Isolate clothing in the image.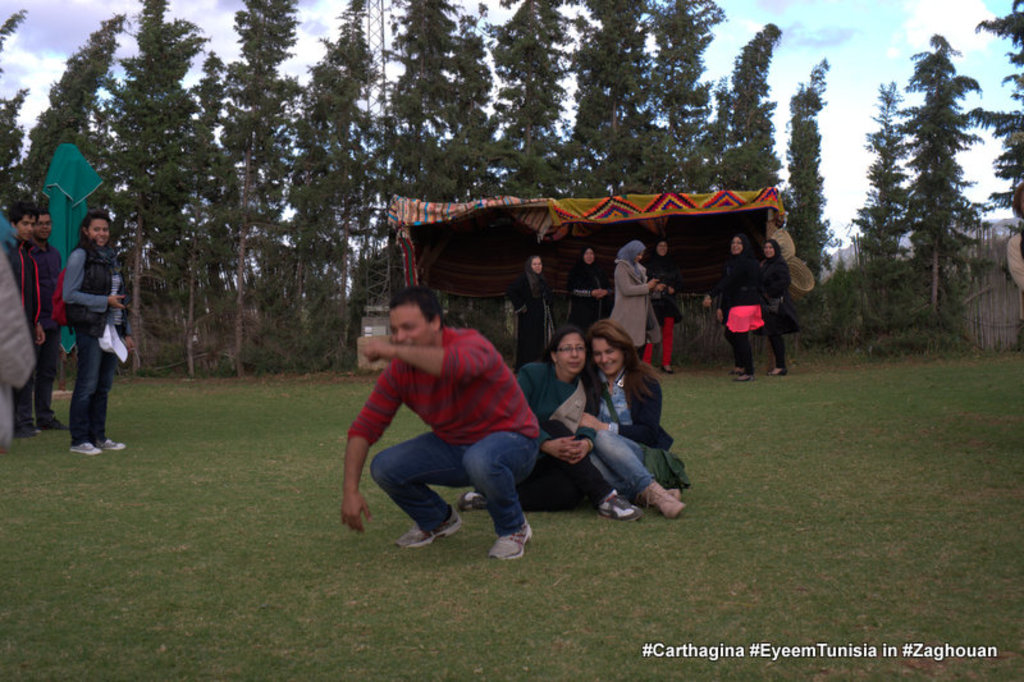
Isolated region: (646,258,684,328).
